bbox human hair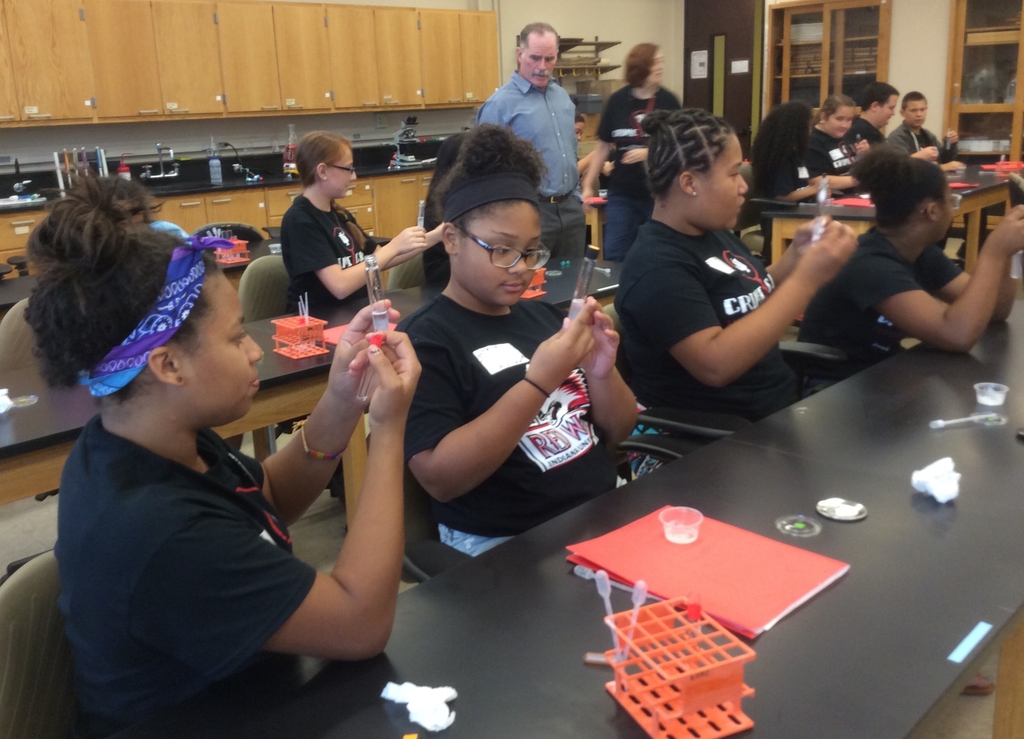
rect(641, 106, 735, 204)
